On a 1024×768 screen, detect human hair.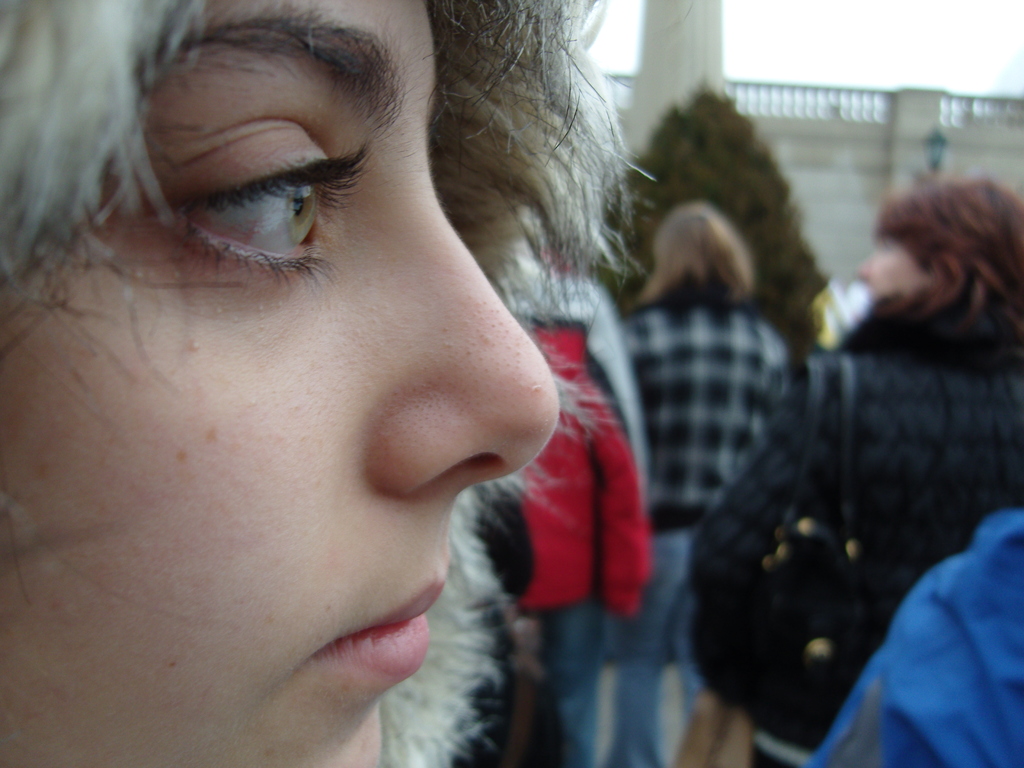
<region>0, 0, 675, 711</region>.
